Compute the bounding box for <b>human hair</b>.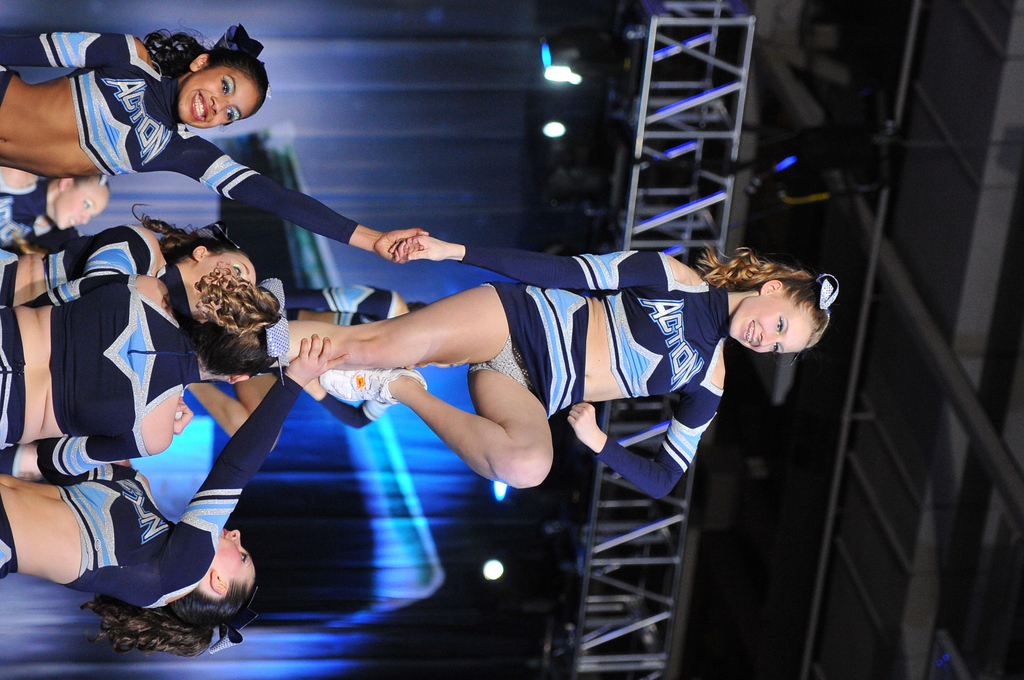
(140,215,239,261).
